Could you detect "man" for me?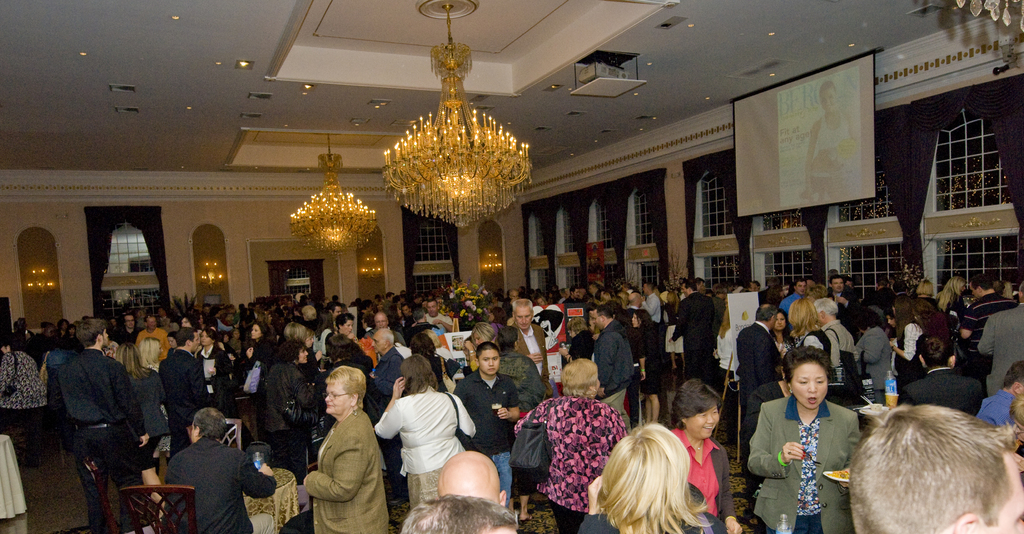
Detection result: rect(461, 339, 517, 510).
